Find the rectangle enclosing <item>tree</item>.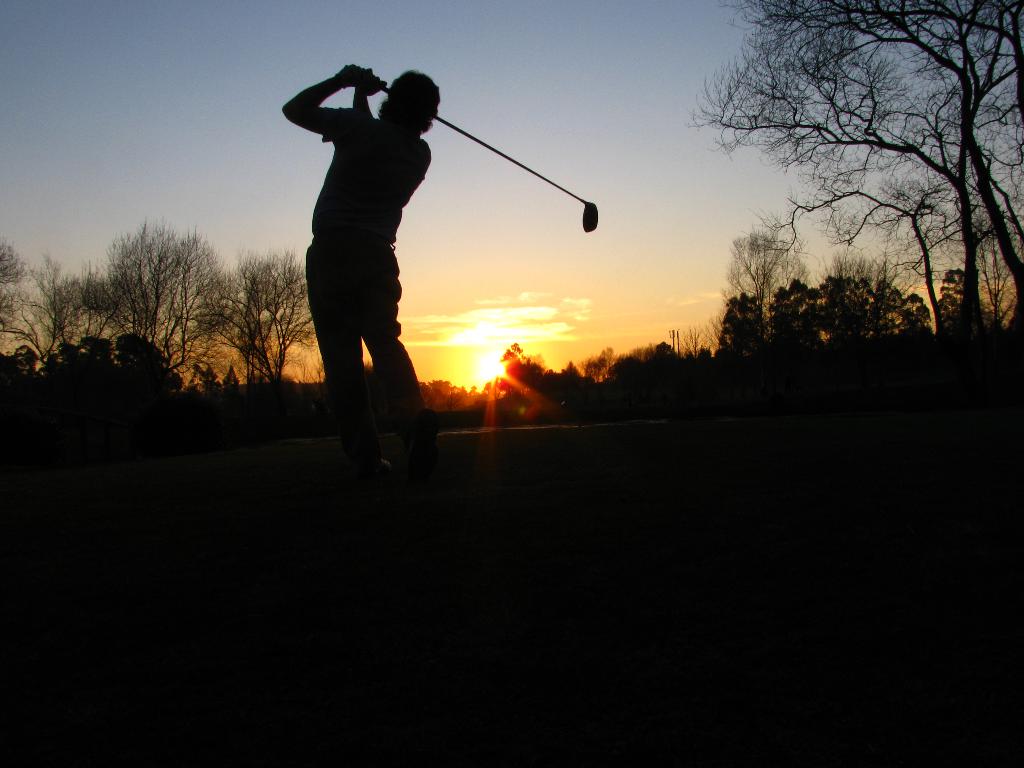
detection(714, 212, 806, 355).
